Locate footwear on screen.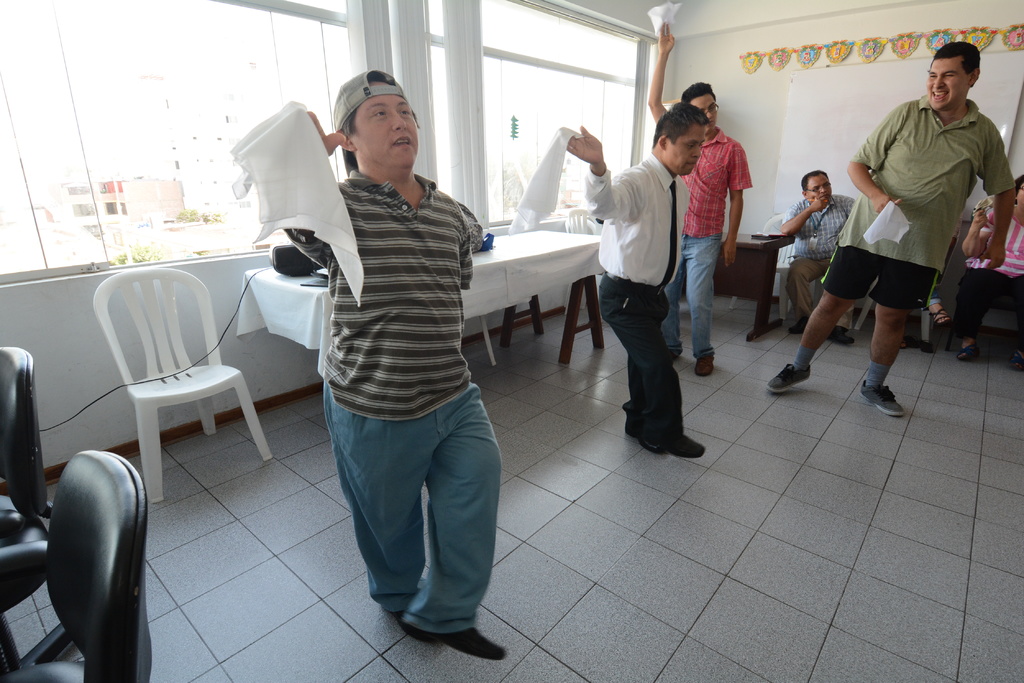
On screen at x1=623 y1=420 x2=668 y2=456.
